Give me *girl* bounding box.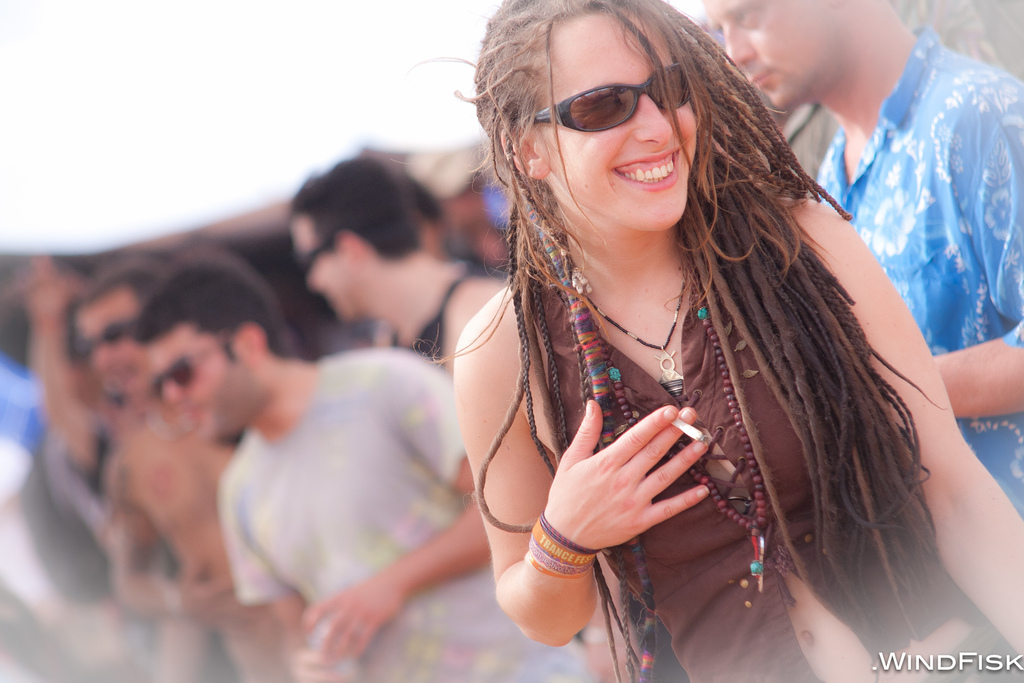
region(404, 0, 1023, 682).
